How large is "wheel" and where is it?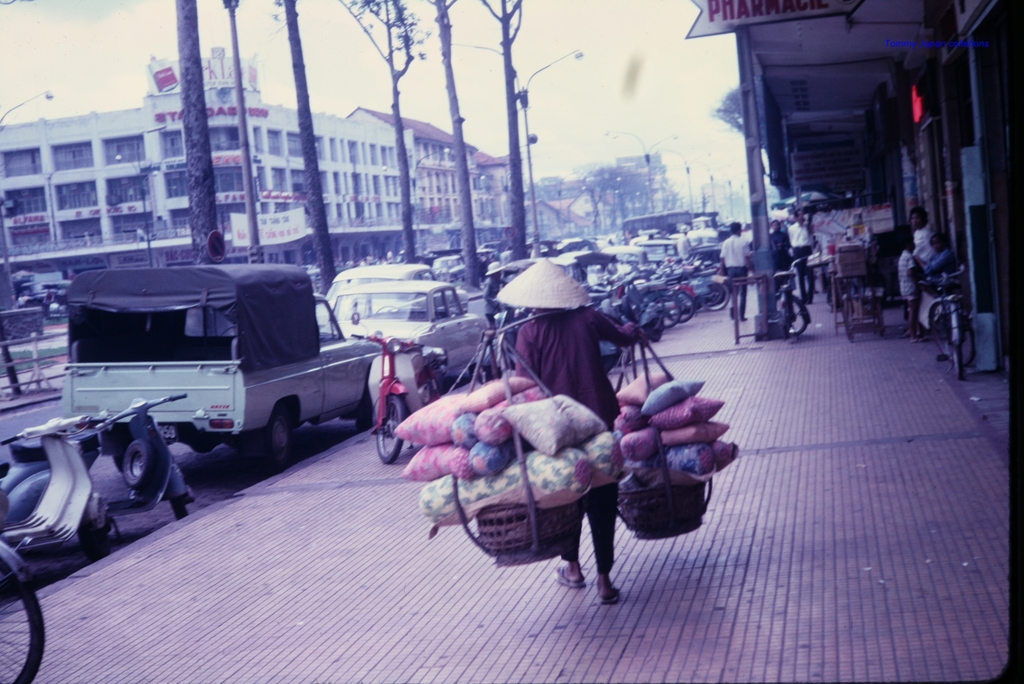
Bounding box: 376/391/404/464.
